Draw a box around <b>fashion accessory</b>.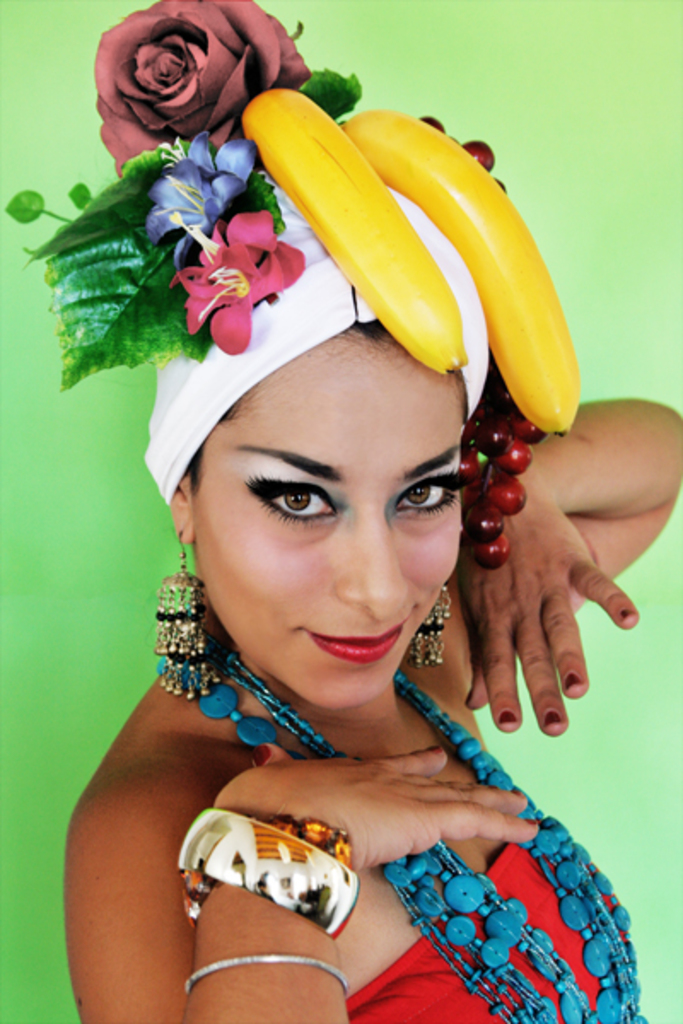
<bbox>456, 396, 540, 573</bbox>.
